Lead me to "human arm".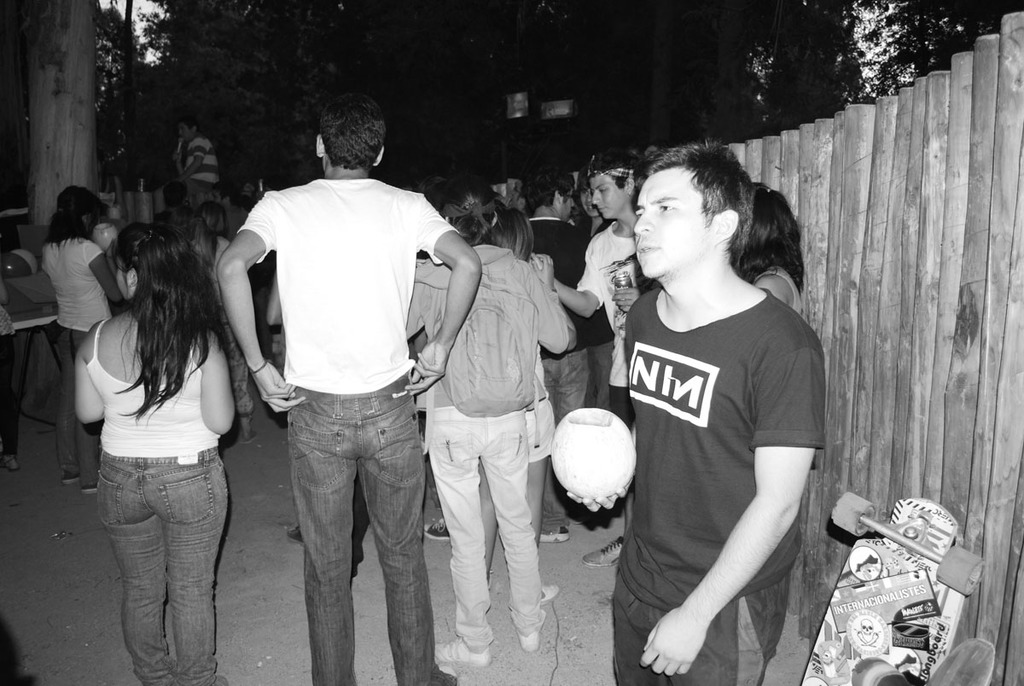
Lead to <region>665, 445, 807, 654</region>.
